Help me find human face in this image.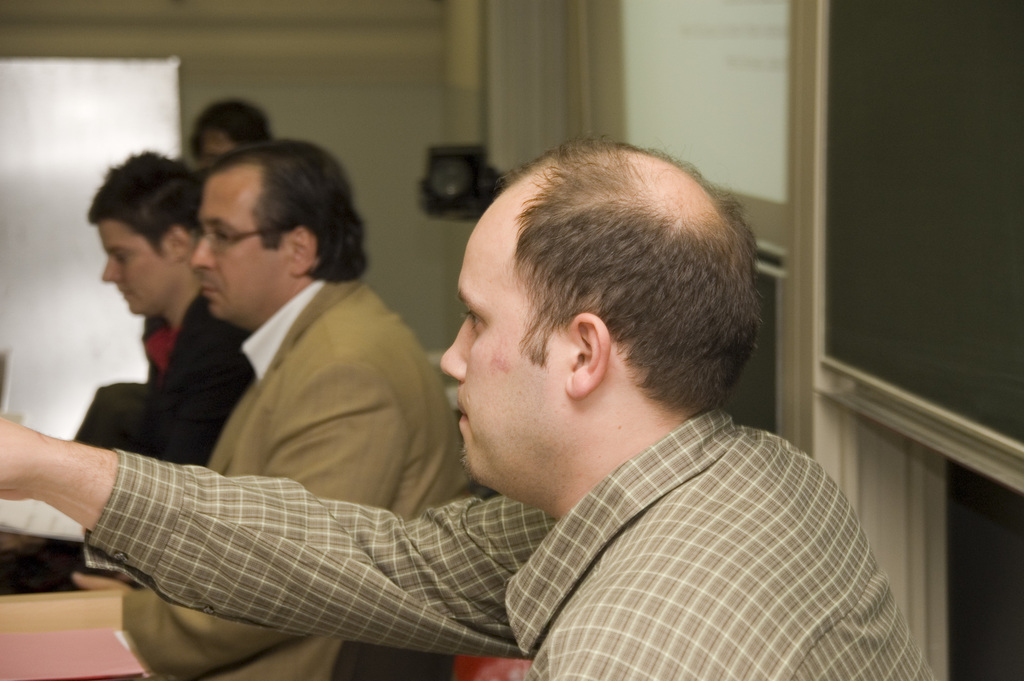
Found it: Rect(440, 213, 544, 482).
